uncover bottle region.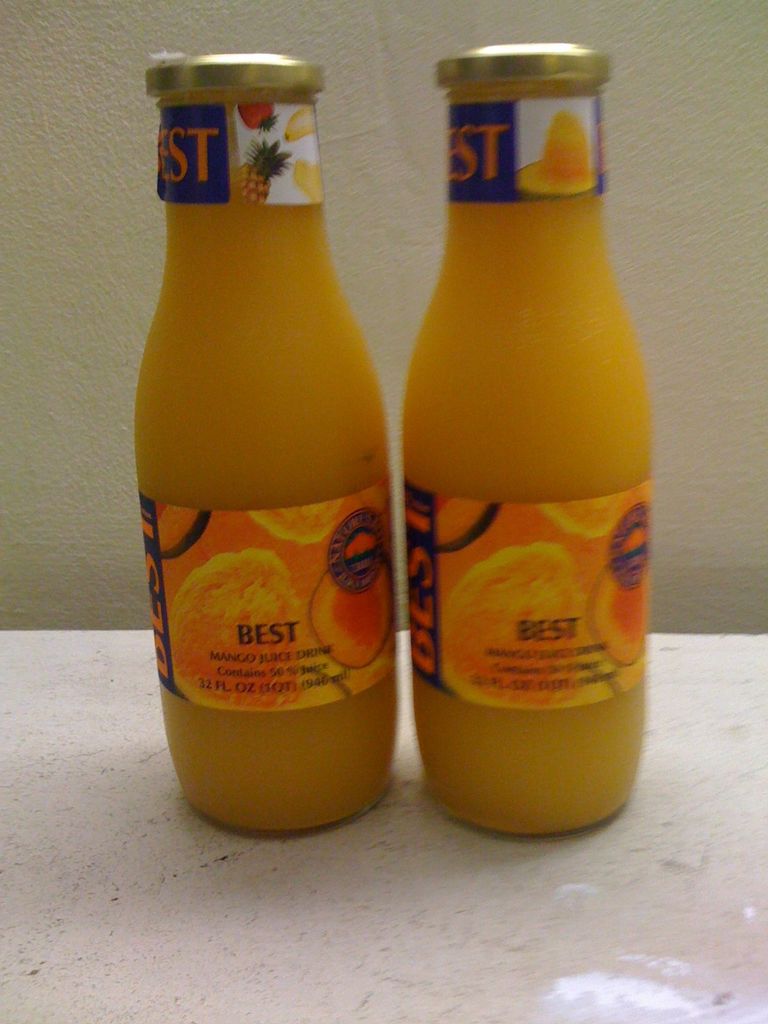
Uncovered: (396, 36, 655, 836).
